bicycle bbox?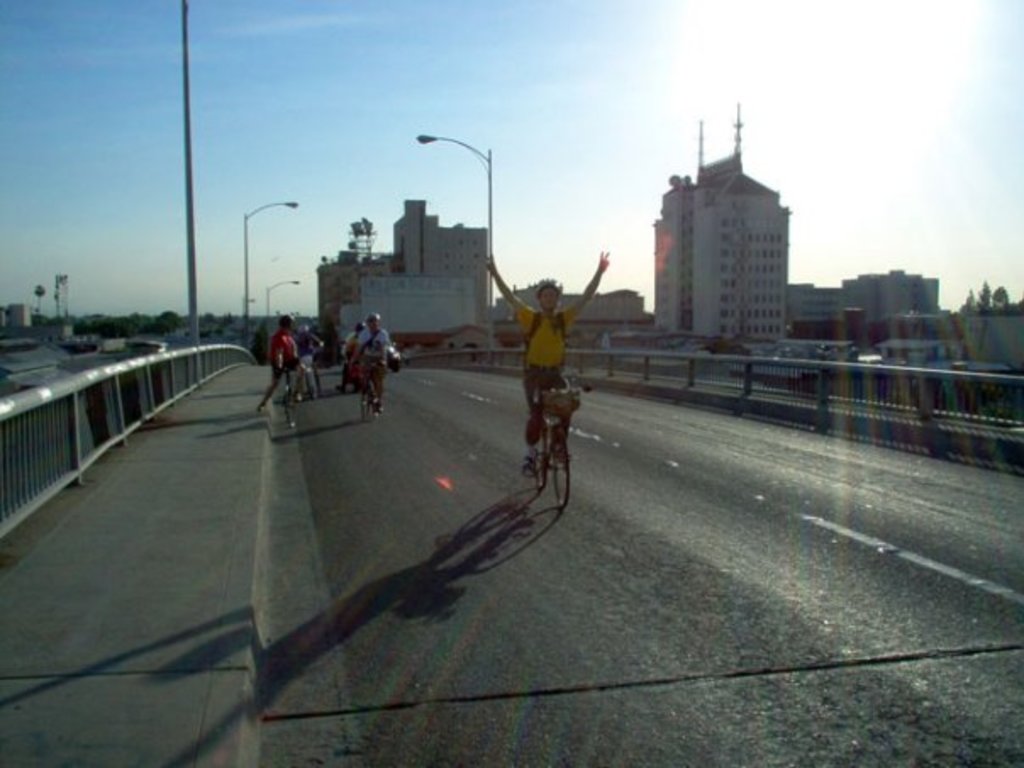
region(504, 353, 592, 526)
